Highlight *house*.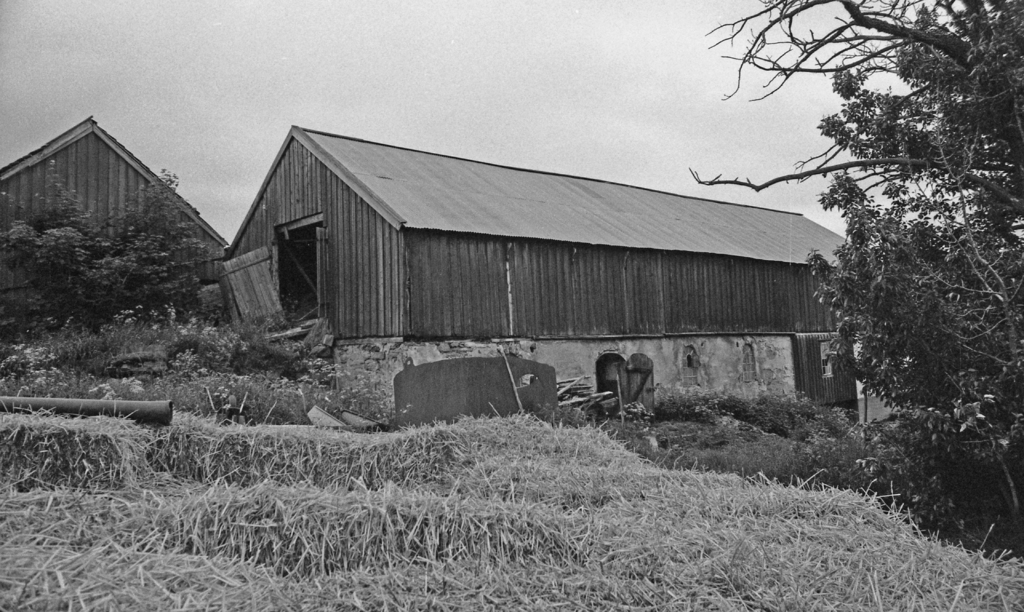
Highlighted region: box(13, 109, 209, 289).
